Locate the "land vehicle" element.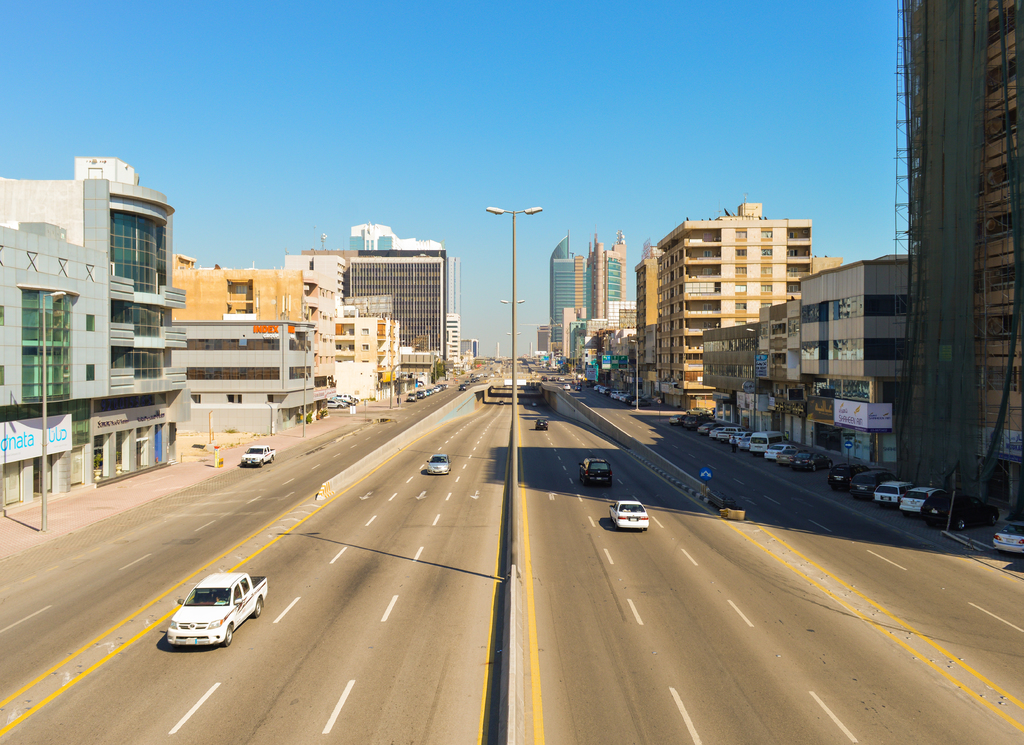
Element bbox: (557, 375, 566, 383).
